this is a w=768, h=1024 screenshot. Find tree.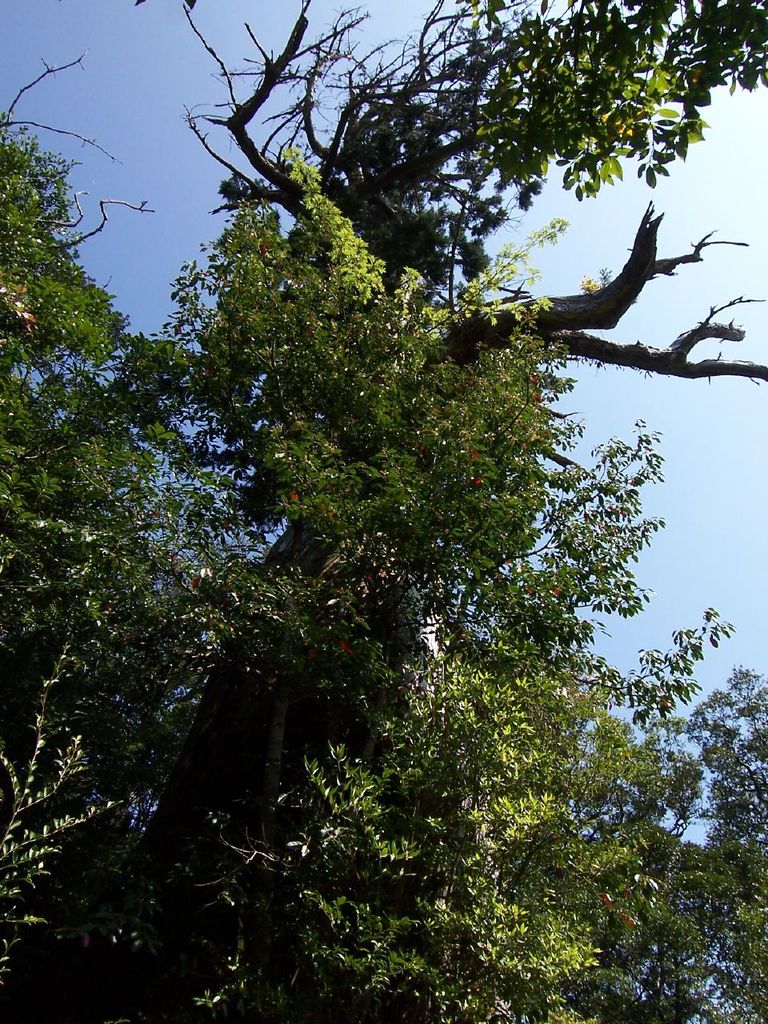
Bounding box: locate(632, 804, 767, 1022).
